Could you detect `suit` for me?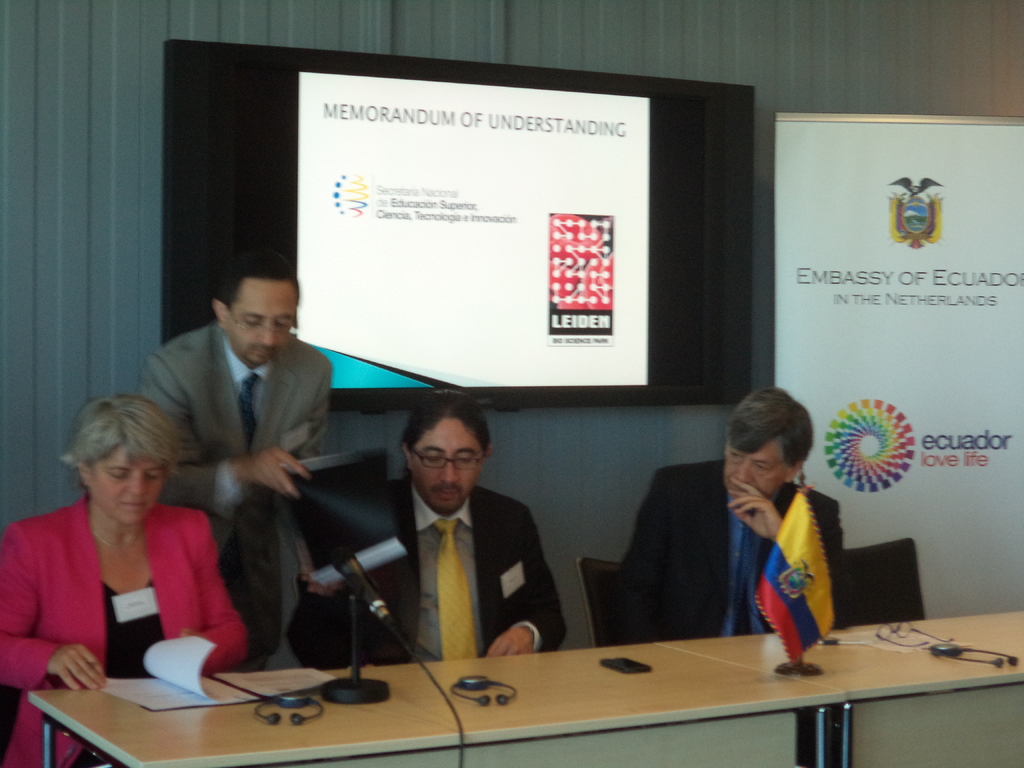
Detection result: <box>0,491,248,767</box>.
